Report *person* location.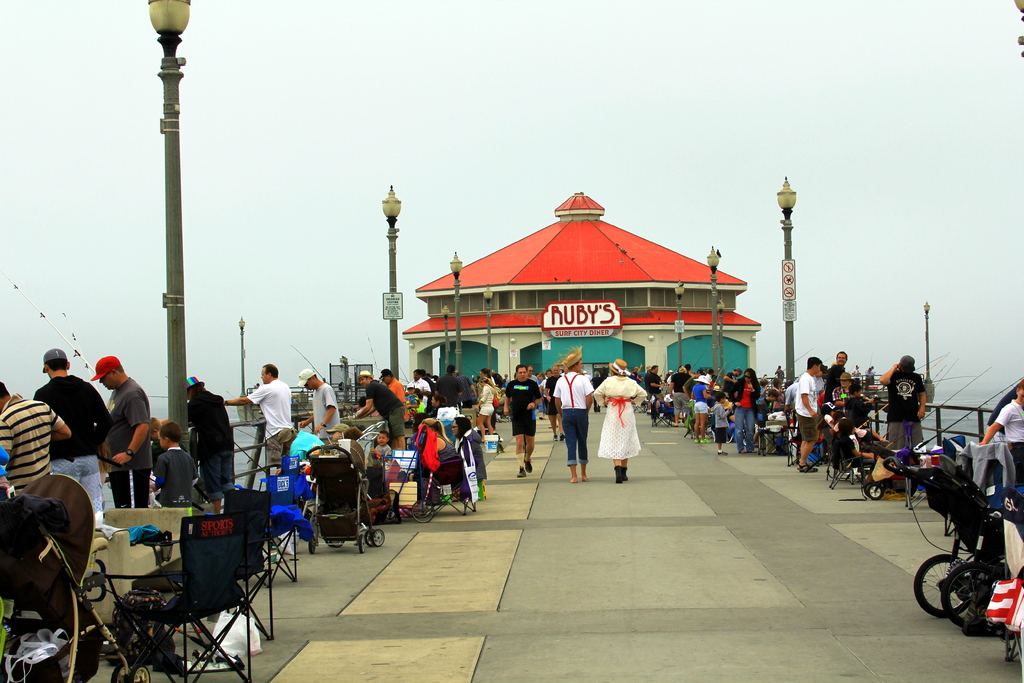
Report: BBox(381, 375, 404, 404).
